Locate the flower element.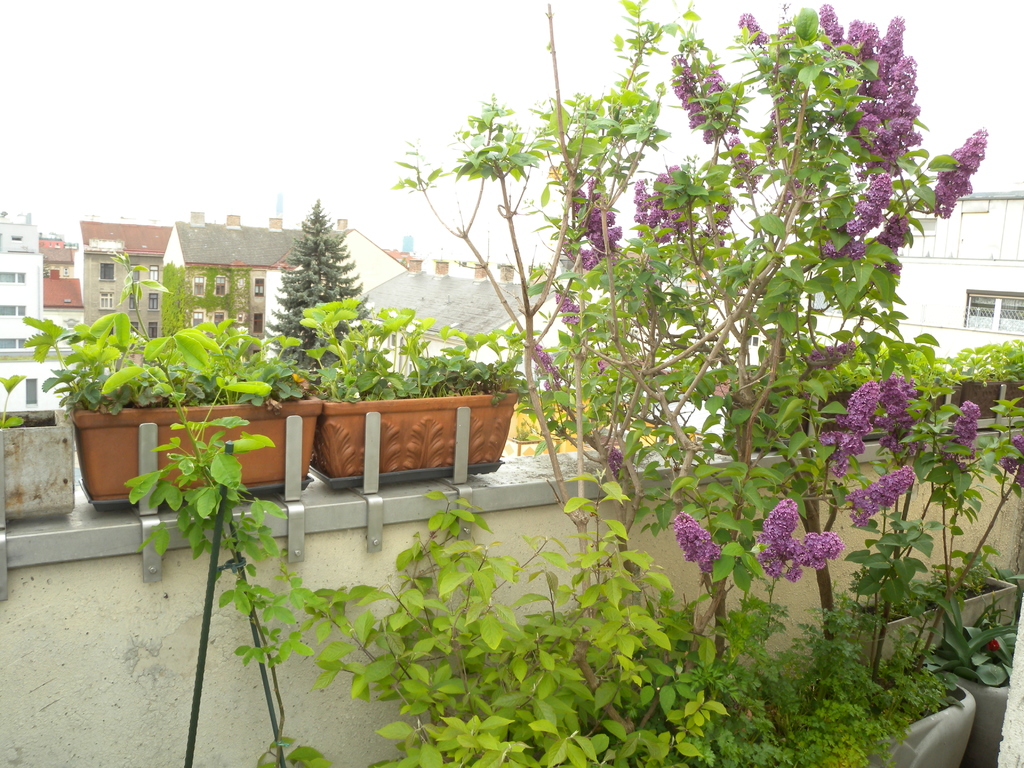
Element bbox: box=[844, 462, 912, 532].
